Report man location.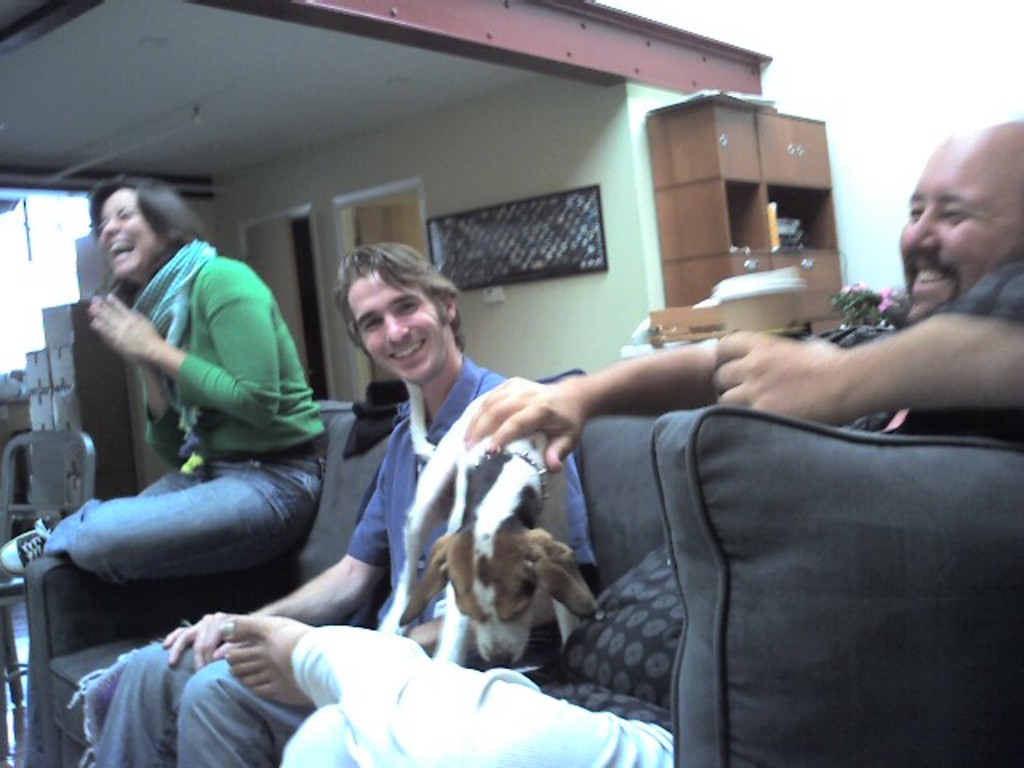
Report: <box>93,240,587,766</box>.
